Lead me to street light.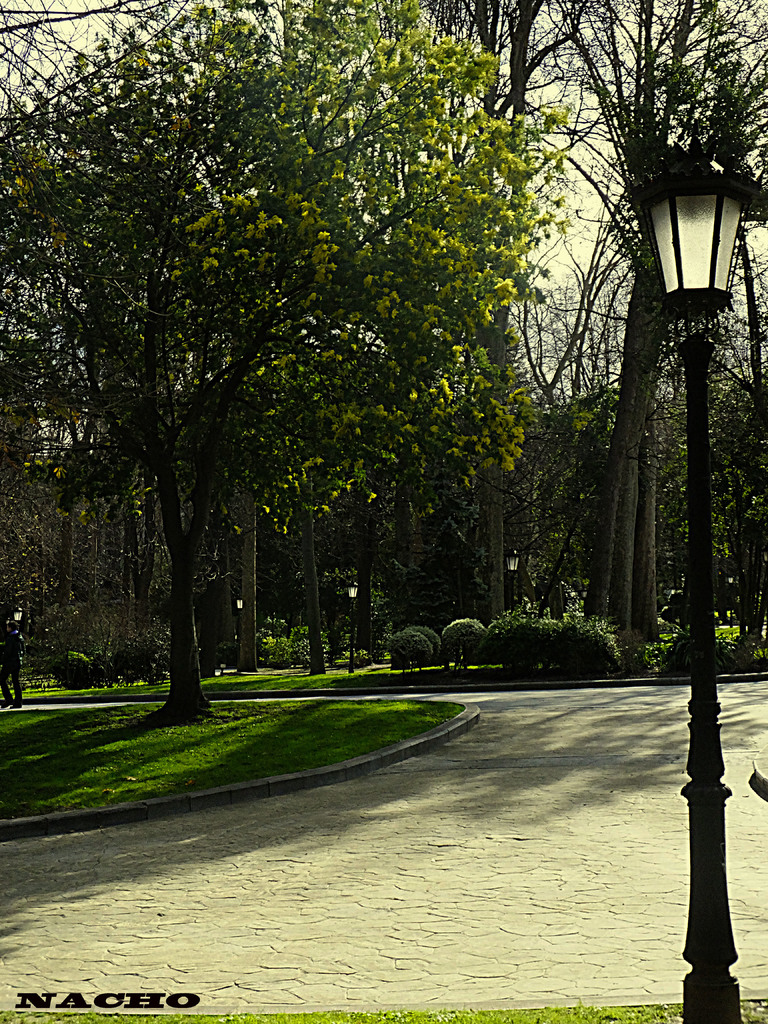
Lead to detection(234, 588, 248, 637).
